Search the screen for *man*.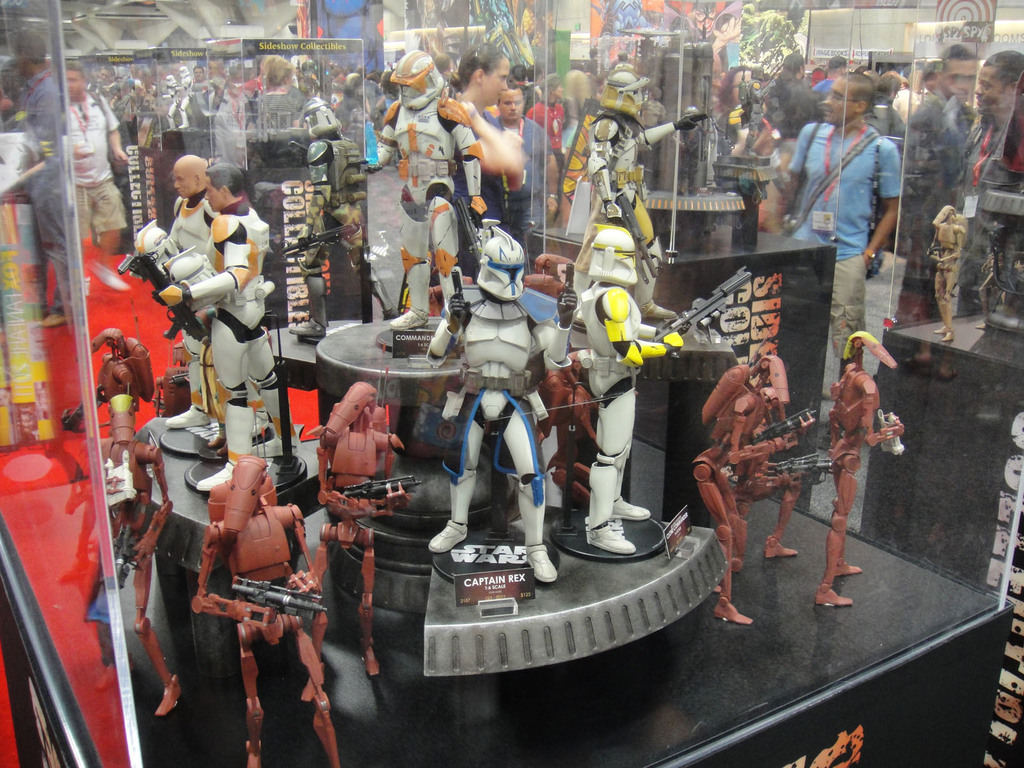
Found at (left=910, top=40, right=975, bottom=285).
